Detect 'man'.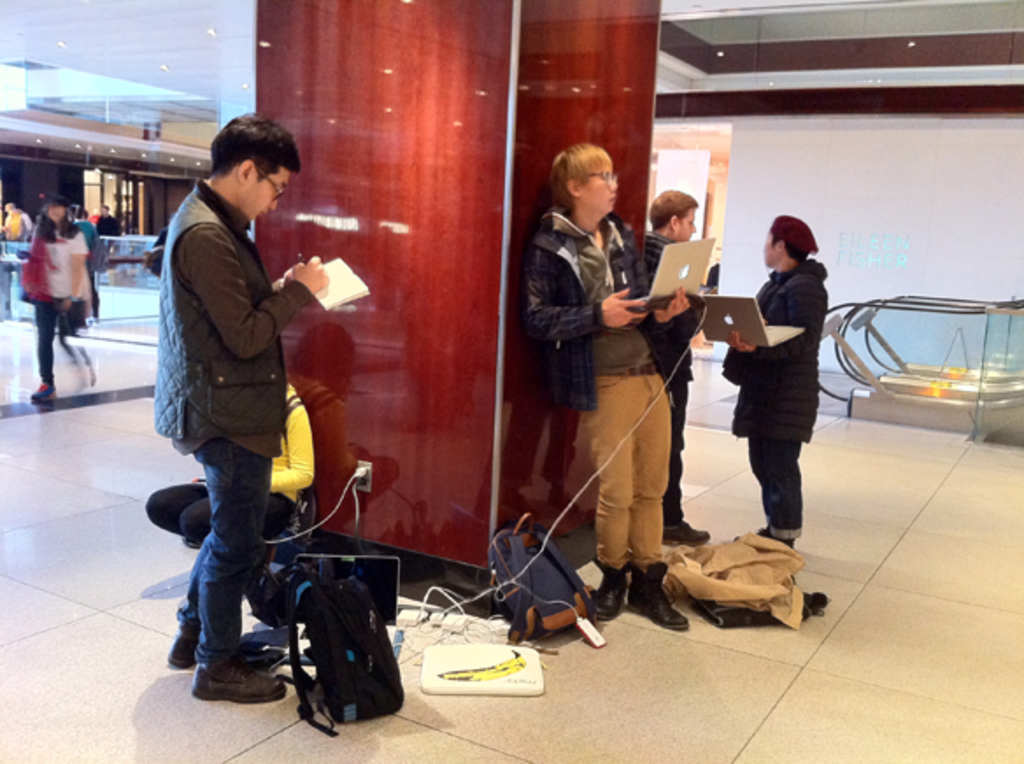
Detected at box(147, 110, 328, 701).
